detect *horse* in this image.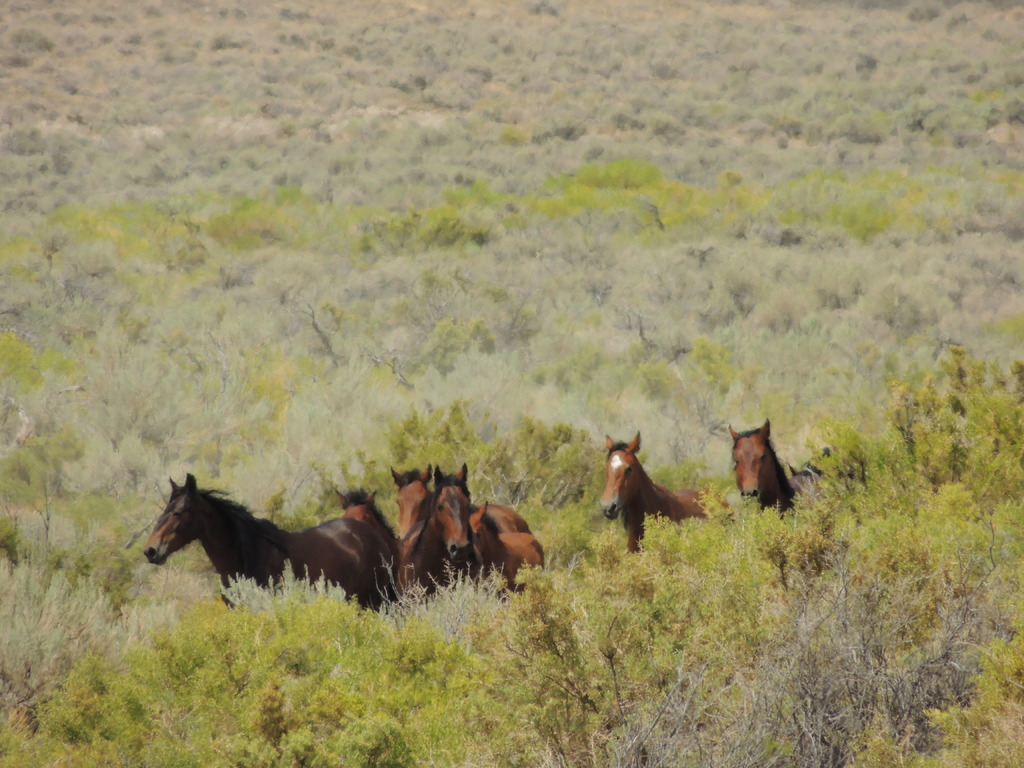
Detection: 391:463:531:541.
